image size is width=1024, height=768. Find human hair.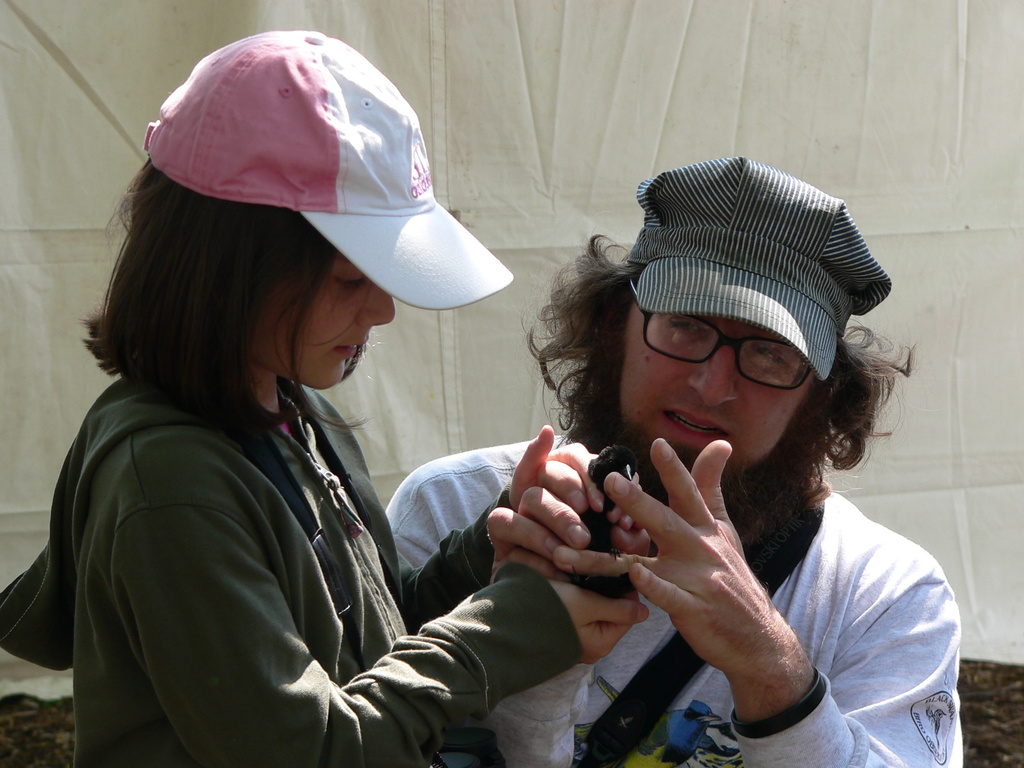
x1=512 y1=230 x2=911 y2=551.
